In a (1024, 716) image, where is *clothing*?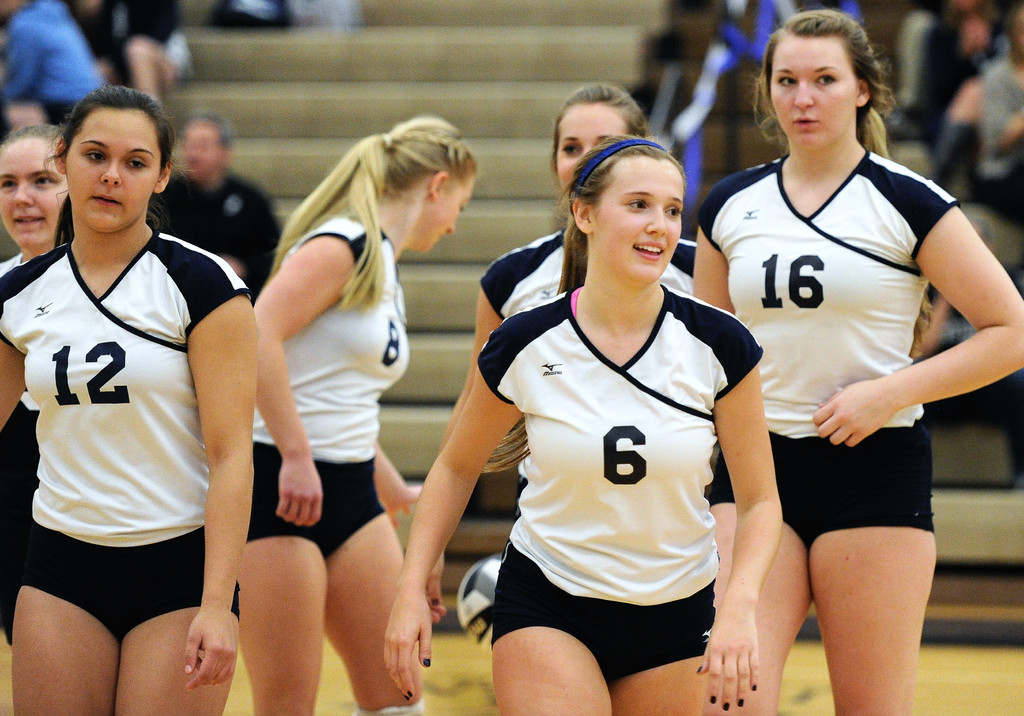
select_region(486, 281, 767, 685).
